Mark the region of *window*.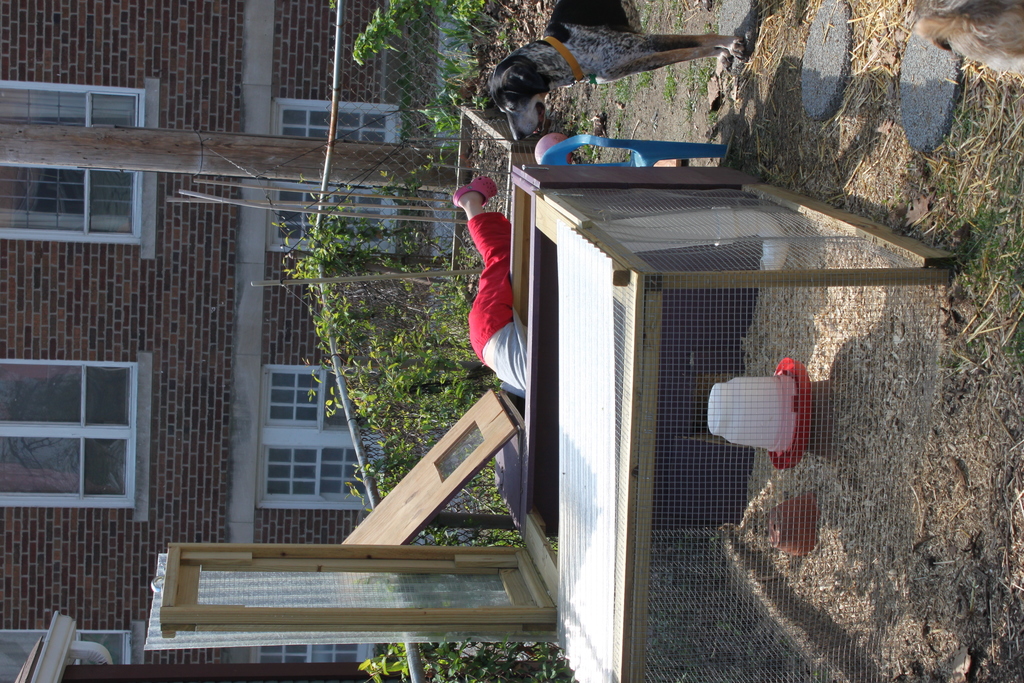
Region: 0 78 163 259.
